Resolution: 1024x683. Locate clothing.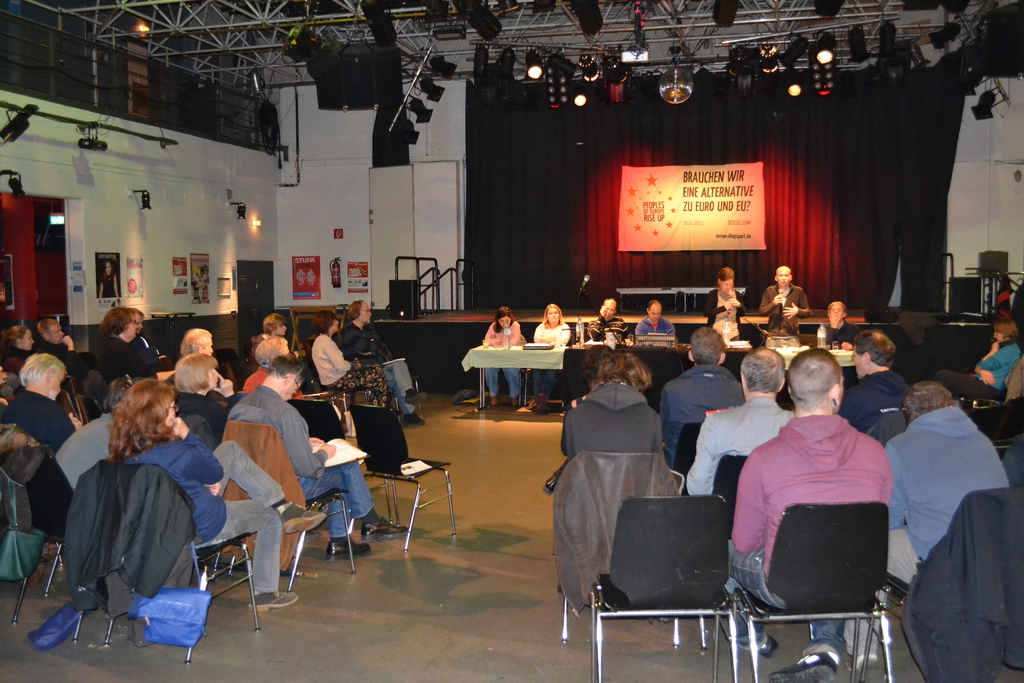
(left=0, top=387, right=76, bottom=457).
